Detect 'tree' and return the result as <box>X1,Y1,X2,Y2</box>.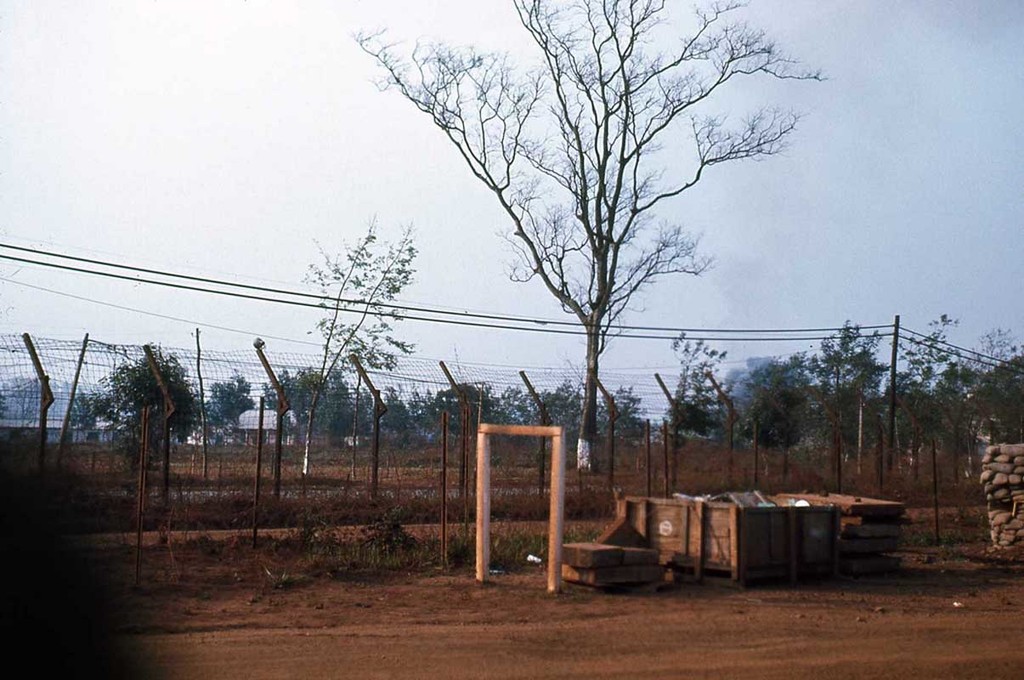
<box>670,326,730,439</box>.
